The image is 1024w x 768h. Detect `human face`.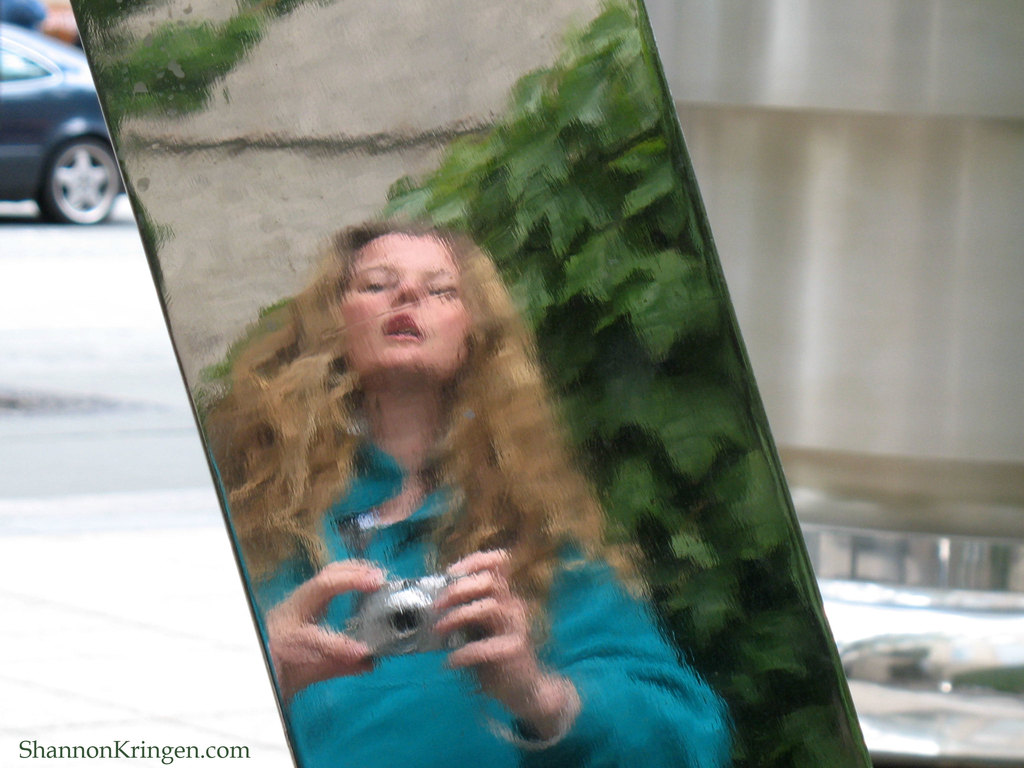
Detection: detection(343, 234, 471, 381).
